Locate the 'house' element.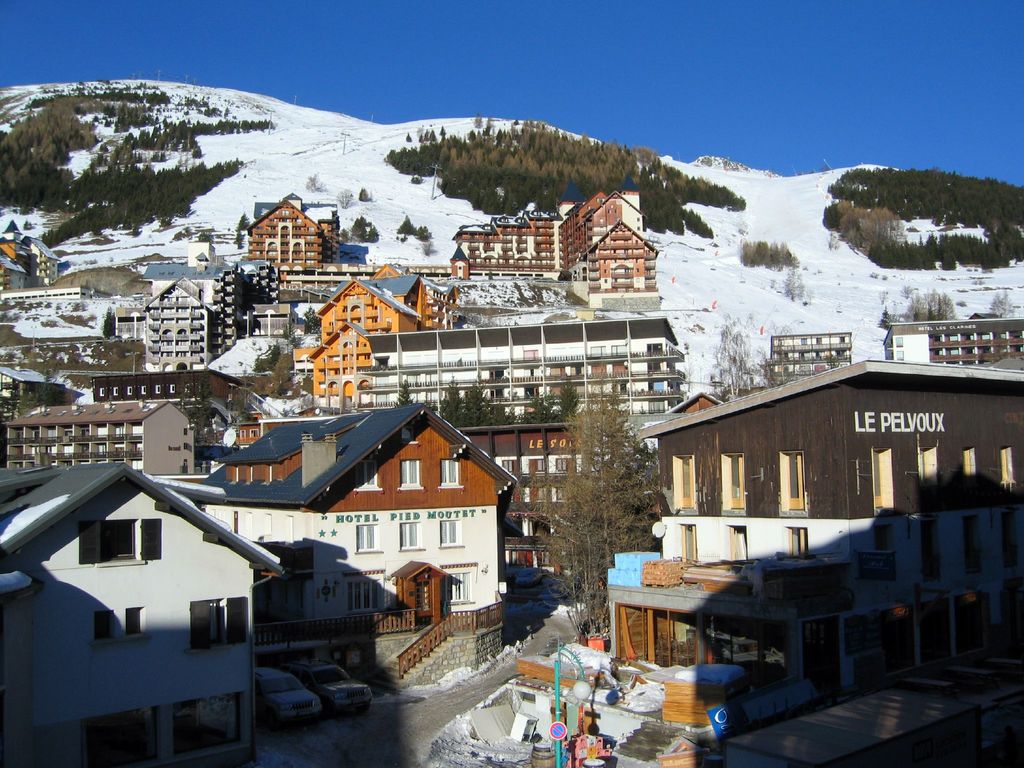
Element bbox: pyautogui.locateOnScreen(2, 395, 198, 473).
